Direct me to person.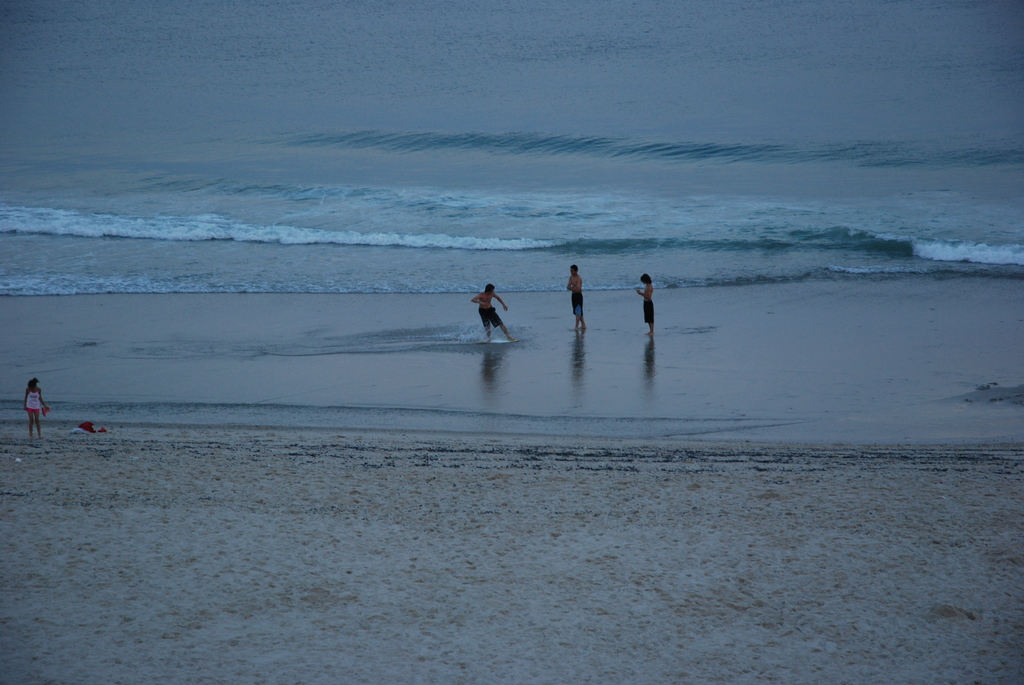
Direction: l=468, t=285, r=522, b=342.
